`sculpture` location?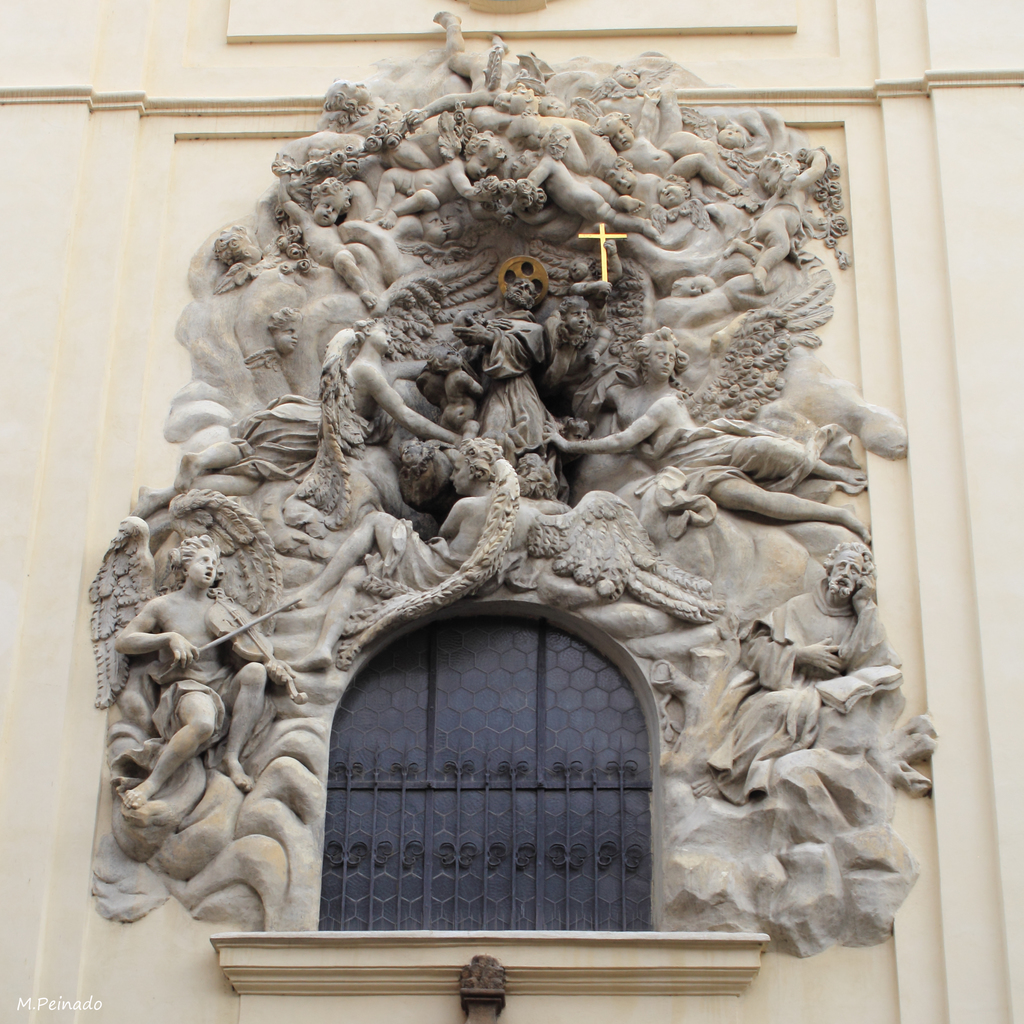
[590,84,740,195]
